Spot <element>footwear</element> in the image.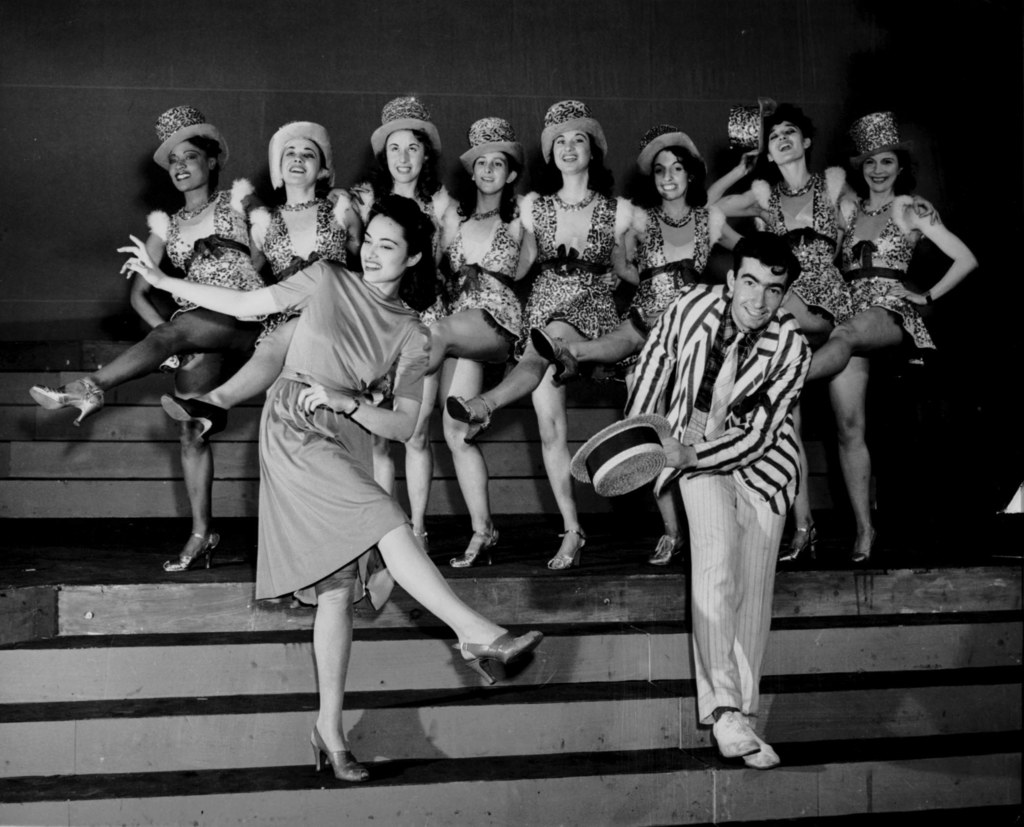
<element>footwear</element> found at [542,530,586,571].
